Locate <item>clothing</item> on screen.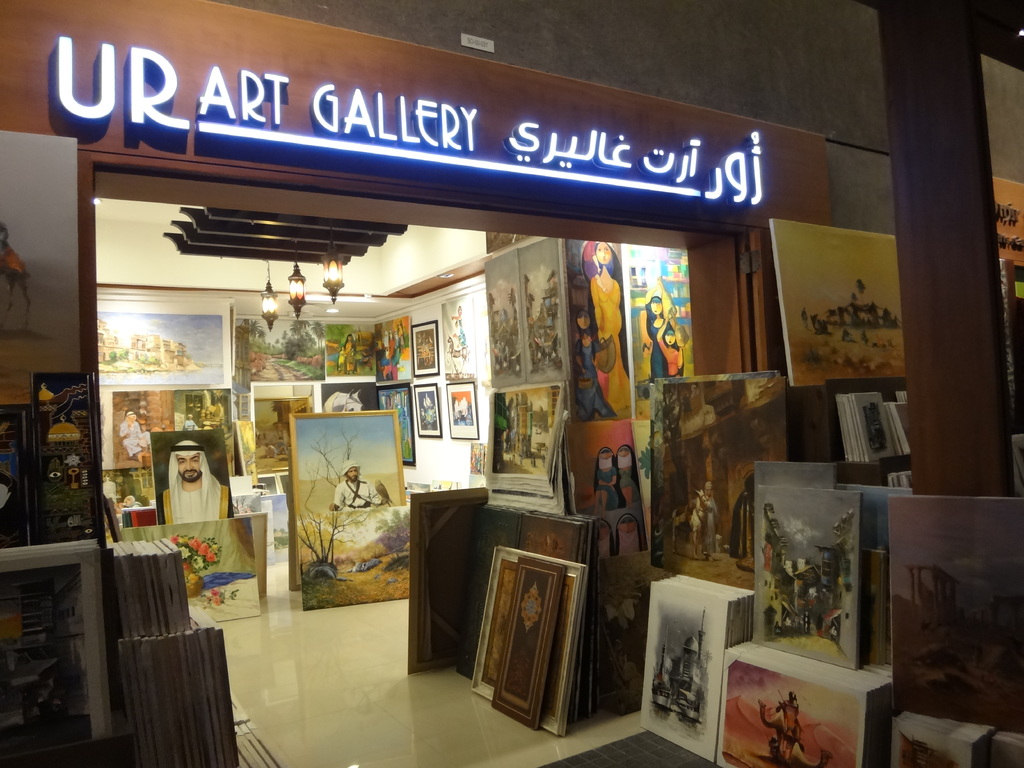
On screen at (590,276,630,415).
